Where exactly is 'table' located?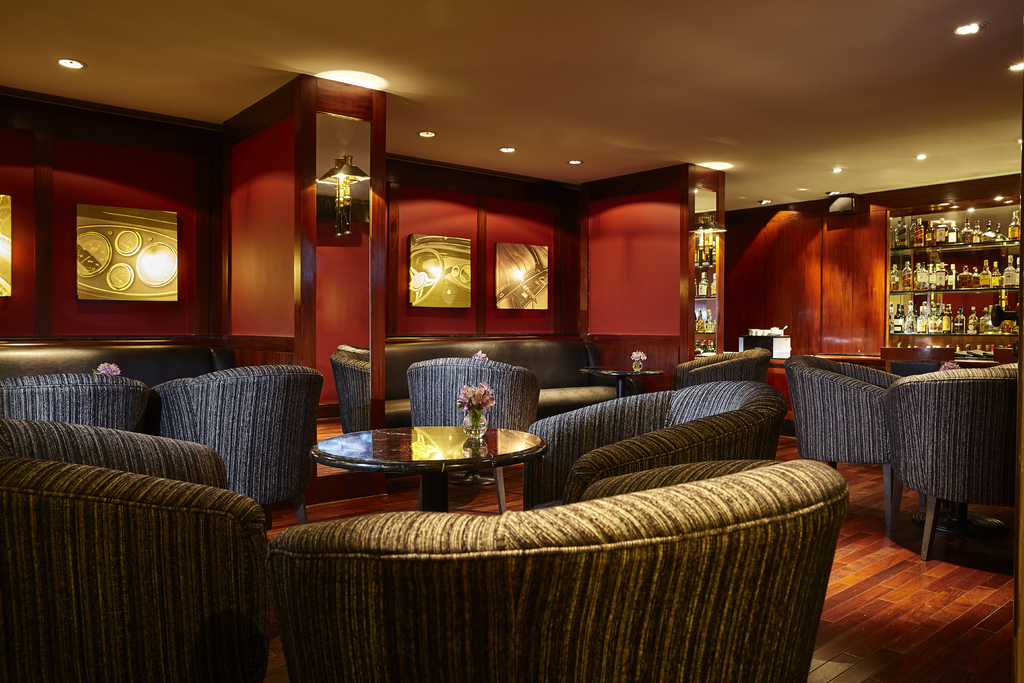
Its bounding box is crop(303, 422, 548, 511).
